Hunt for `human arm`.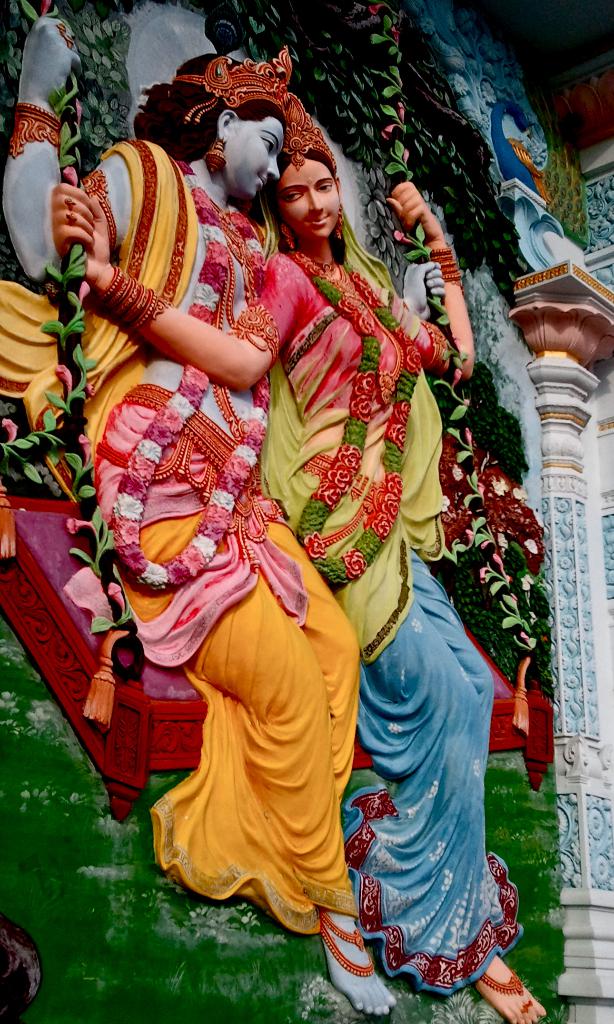
Hunted down at [0,11,139,282].
